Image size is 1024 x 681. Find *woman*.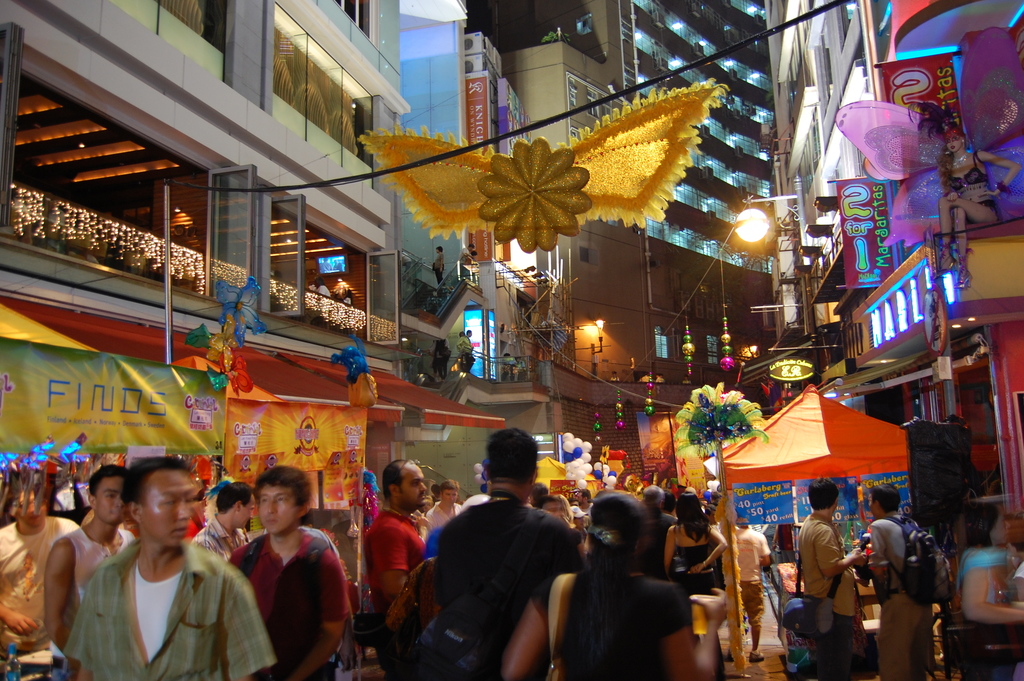
<bbox>548, 491, 585, 558</bbox>.
